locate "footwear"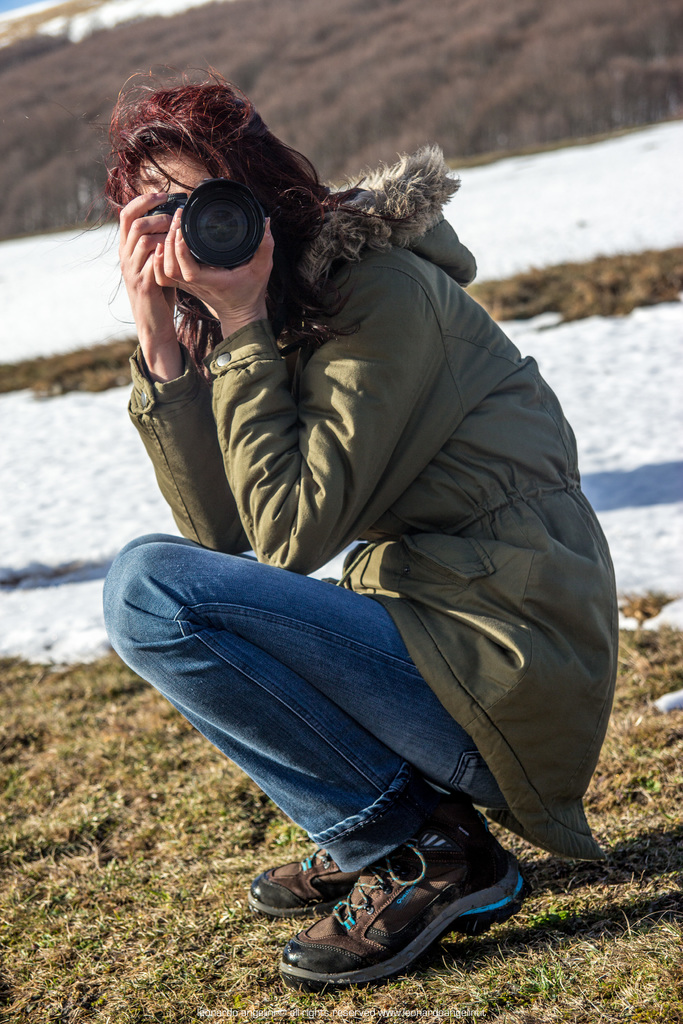
bbox(279, 810, 514, 996)
